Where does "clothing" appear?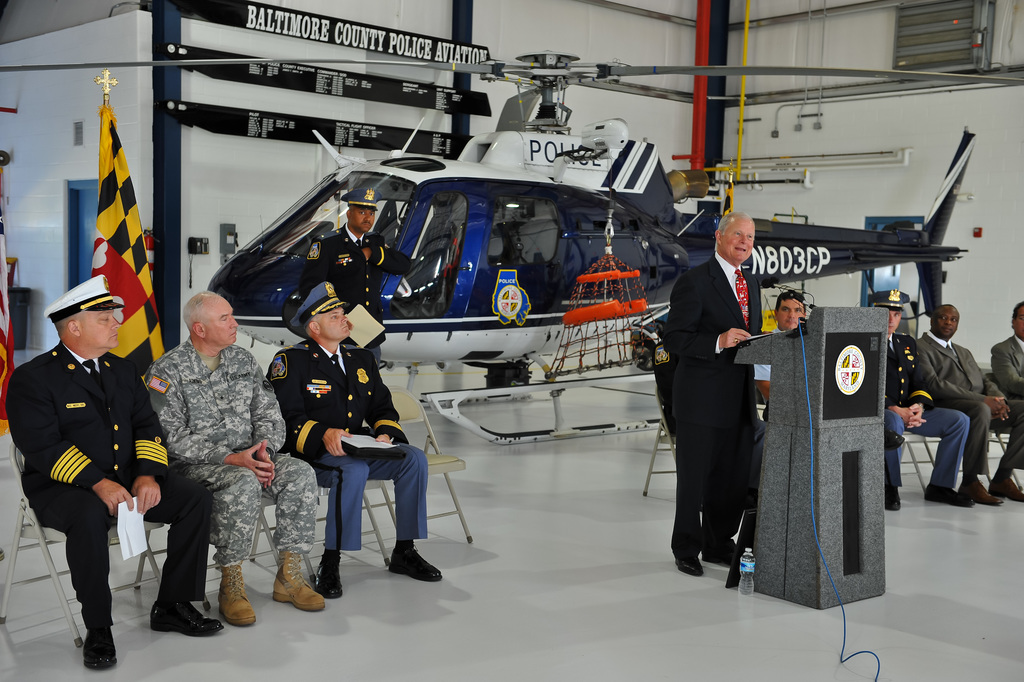
Appears at [x1=268, y1=334, x2=430, y2=554].
